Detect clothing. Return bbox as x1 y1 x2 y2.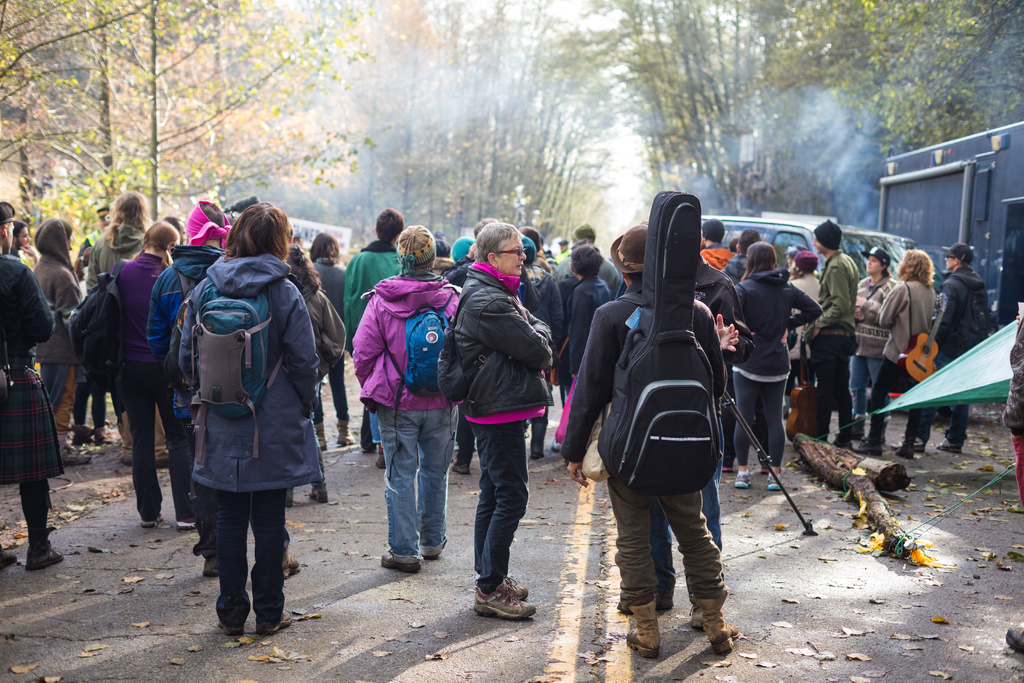
999 311 1023 507.
